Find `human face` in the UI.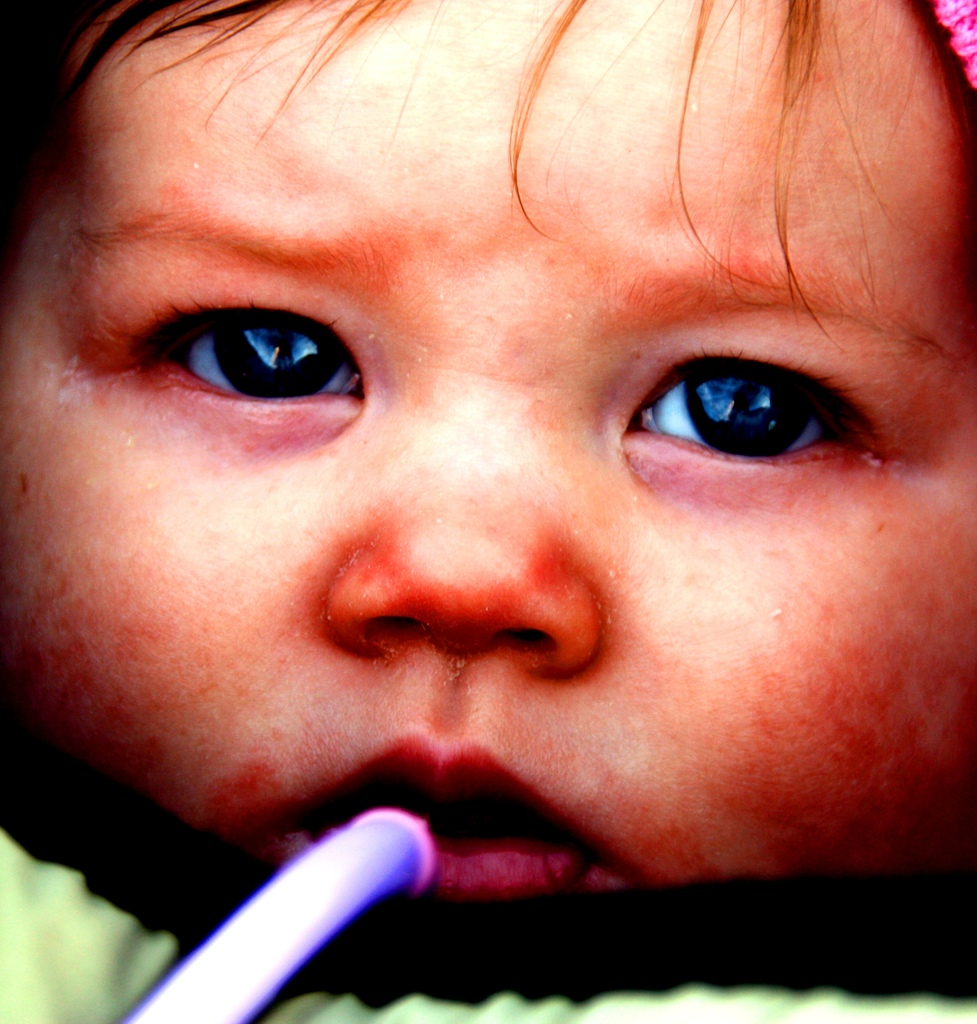
UI element at {"left": 0, "top": 0, "right": 971, "bottom": 904}.
